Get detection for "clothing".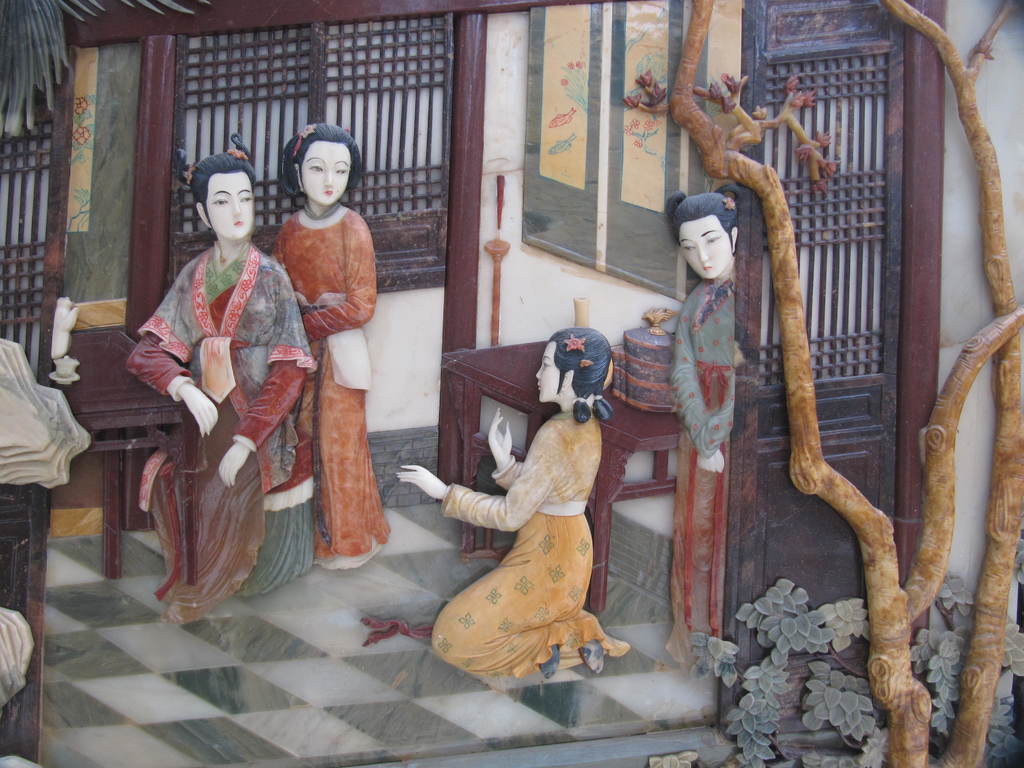
Detection: rect(267, 193, 396, 562).
